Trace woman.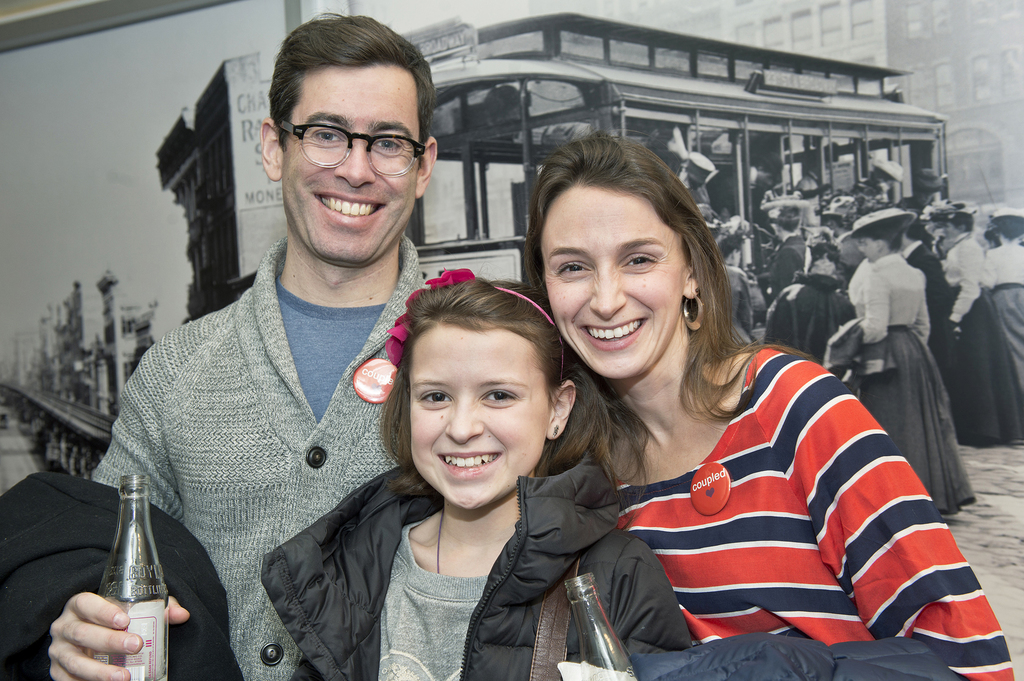
Traced to Rect(837, 207, 971, 520).
